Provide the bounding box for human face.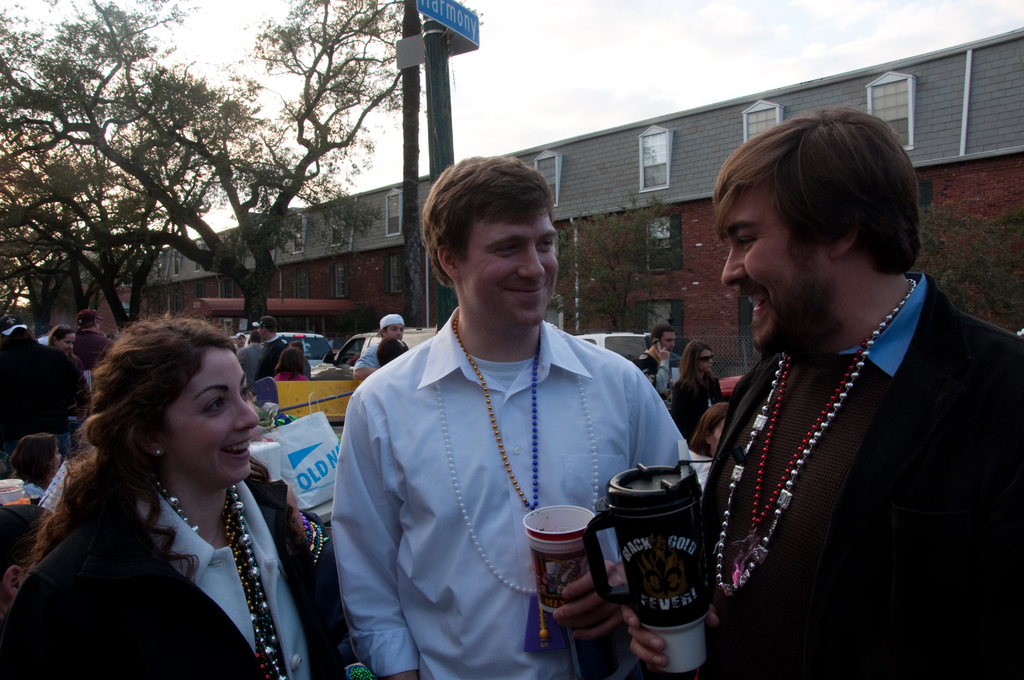
pyautogui.locateOnScreen(388, 325, 405, 340).
